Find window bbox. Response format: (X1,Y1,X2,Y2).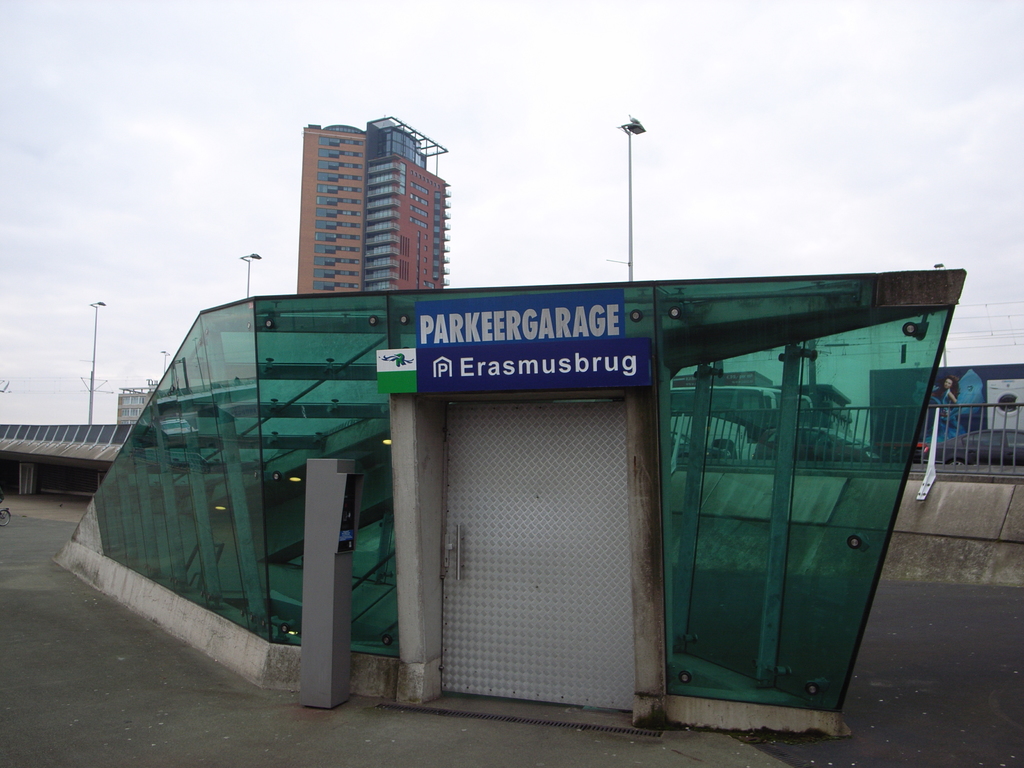
(345,164,362,166).
